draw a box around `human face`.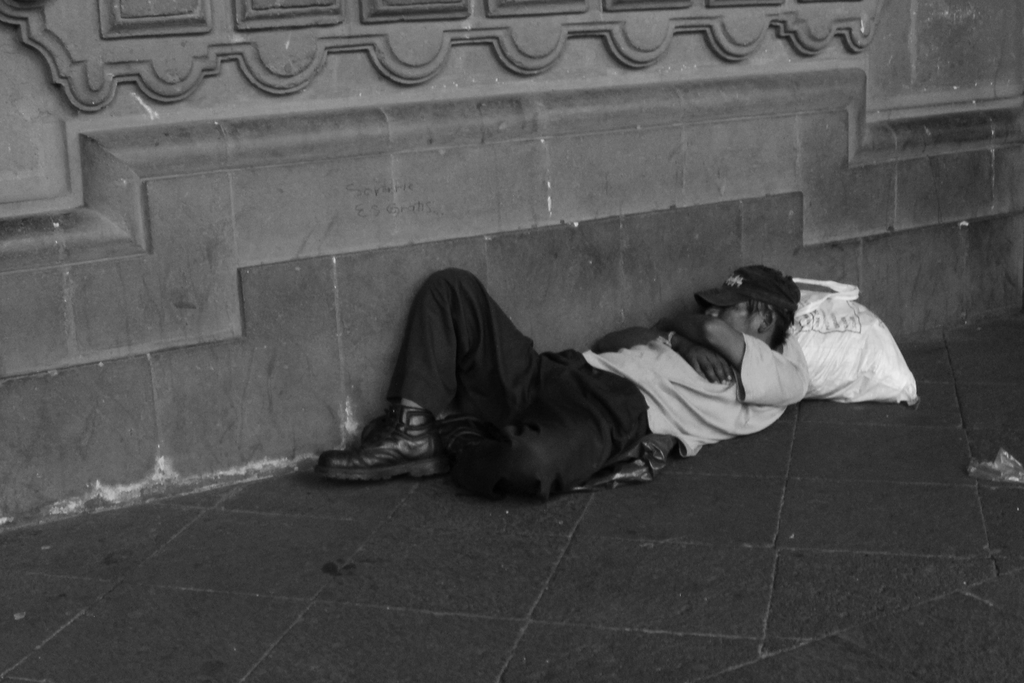
[left=707, top=299, right=755, bottom=334].
